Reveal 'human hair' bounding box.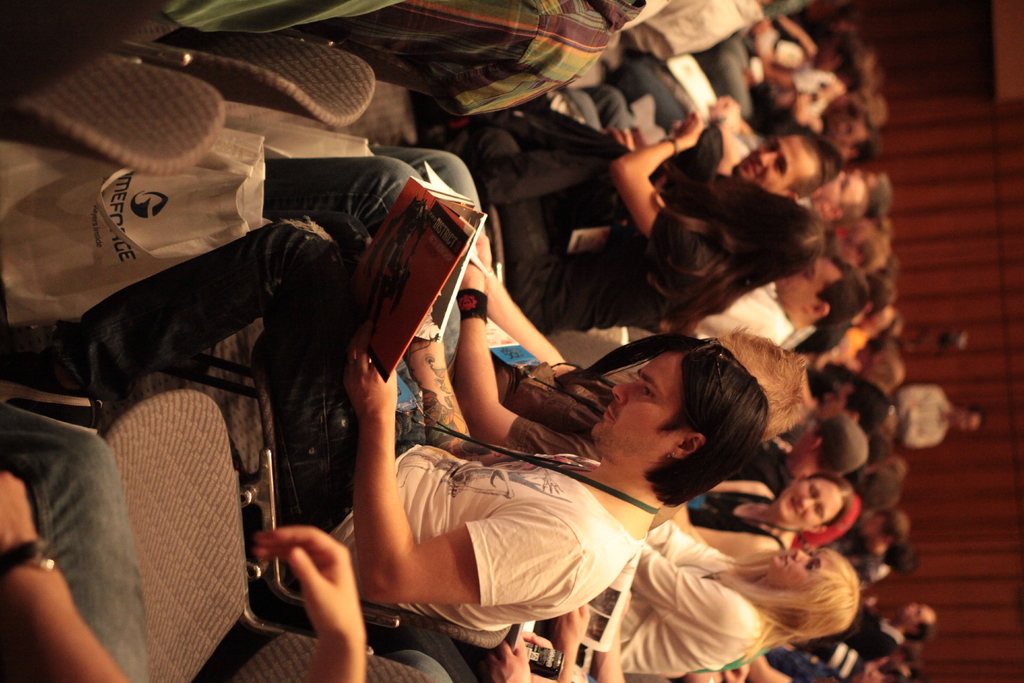
Revealed: [x1=814, y1=468, x2=856, y2=531].
